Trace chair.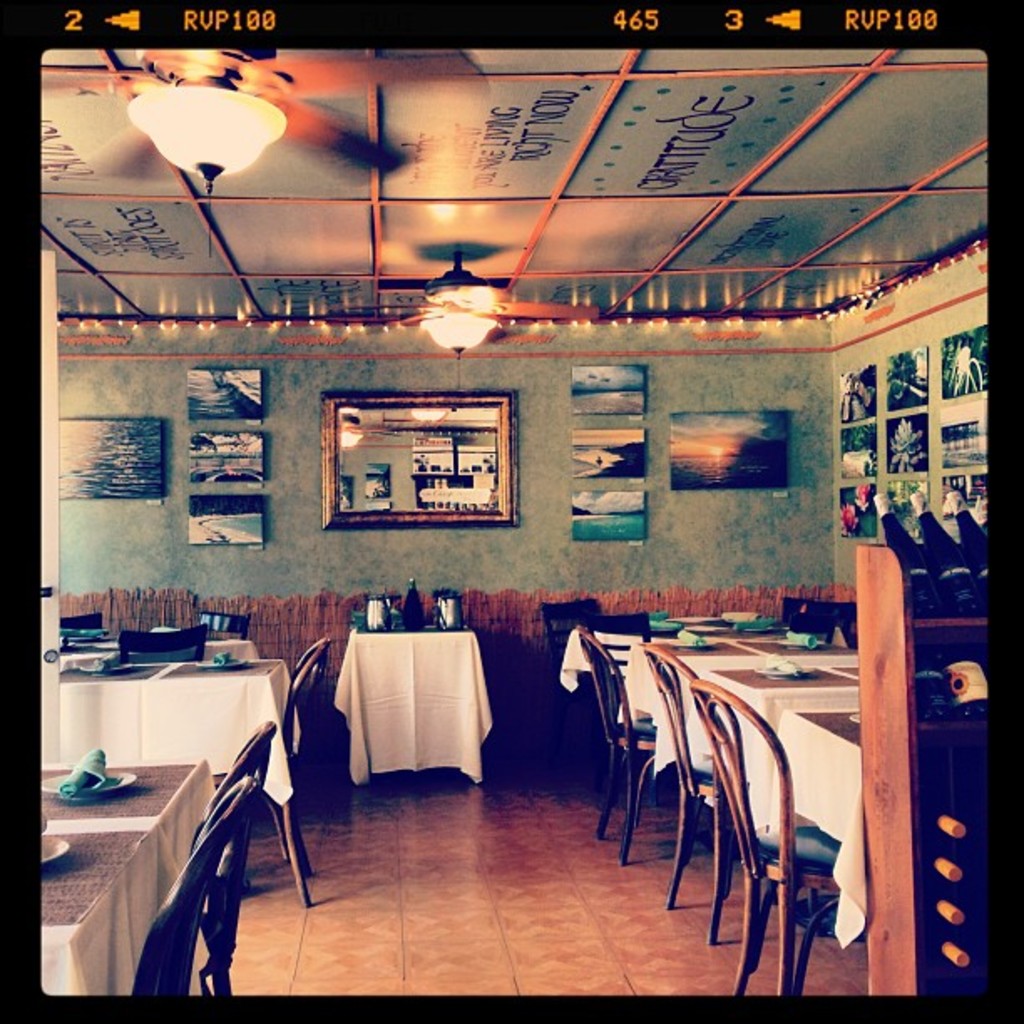
Traced to (left=688, top=676, right=838, bottom=972).
